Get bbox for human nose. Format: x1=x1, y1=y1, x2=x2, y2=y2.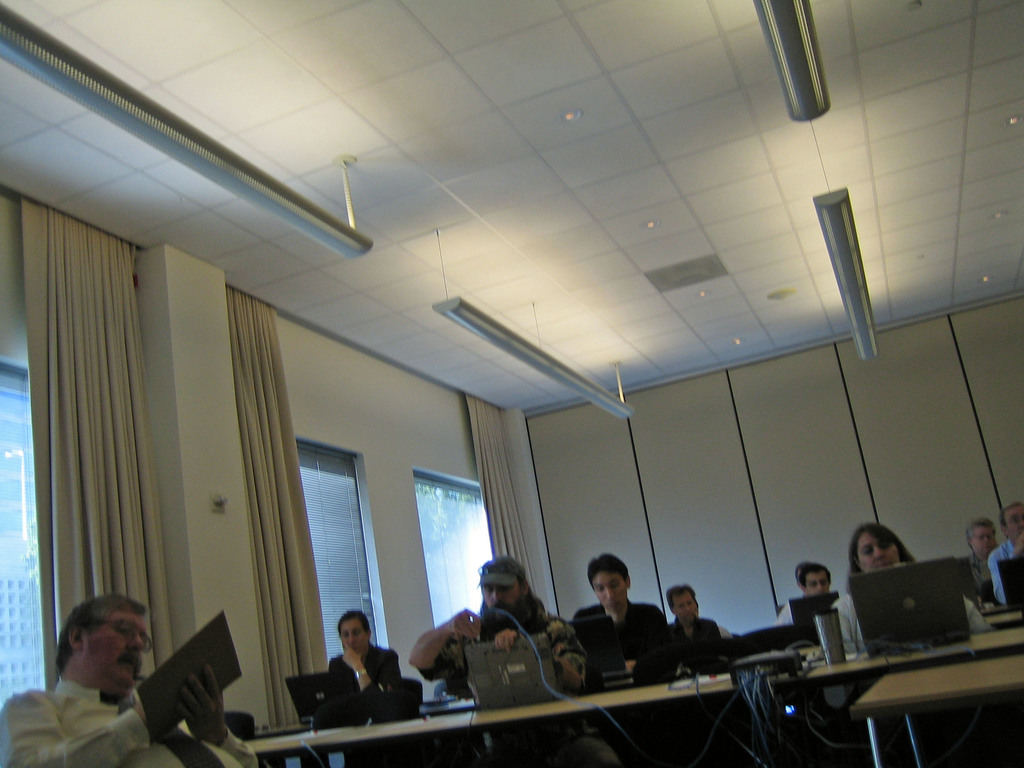
x1=495, y1=586, x2=504, y2=600.
